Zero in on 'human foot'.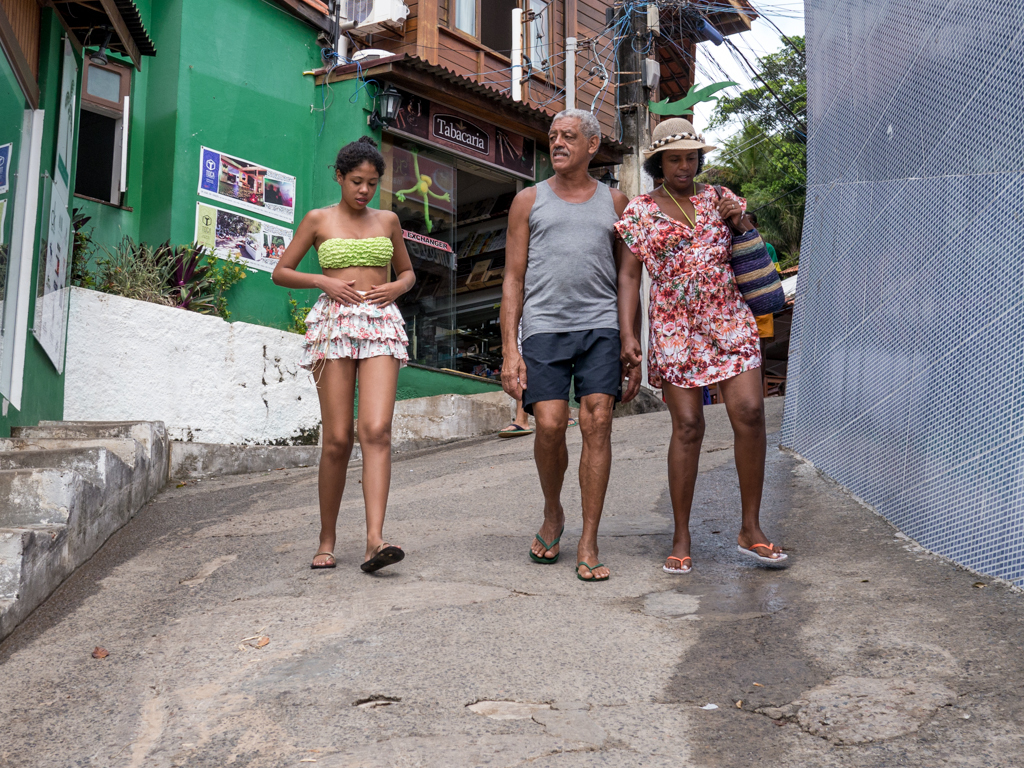
Zeroed in: <region>742, 517, 782, 559</region>.
